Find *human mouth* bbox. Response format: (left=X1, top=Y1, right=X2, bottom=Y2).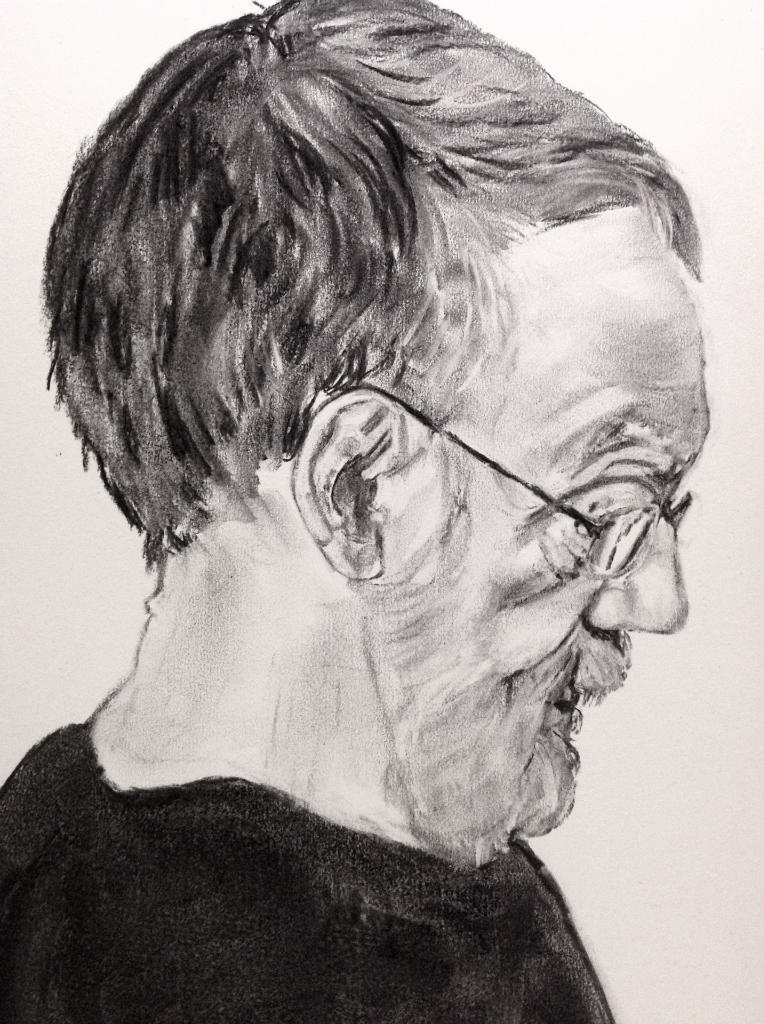
(left=547, top=678, right=622, bottom=732).
